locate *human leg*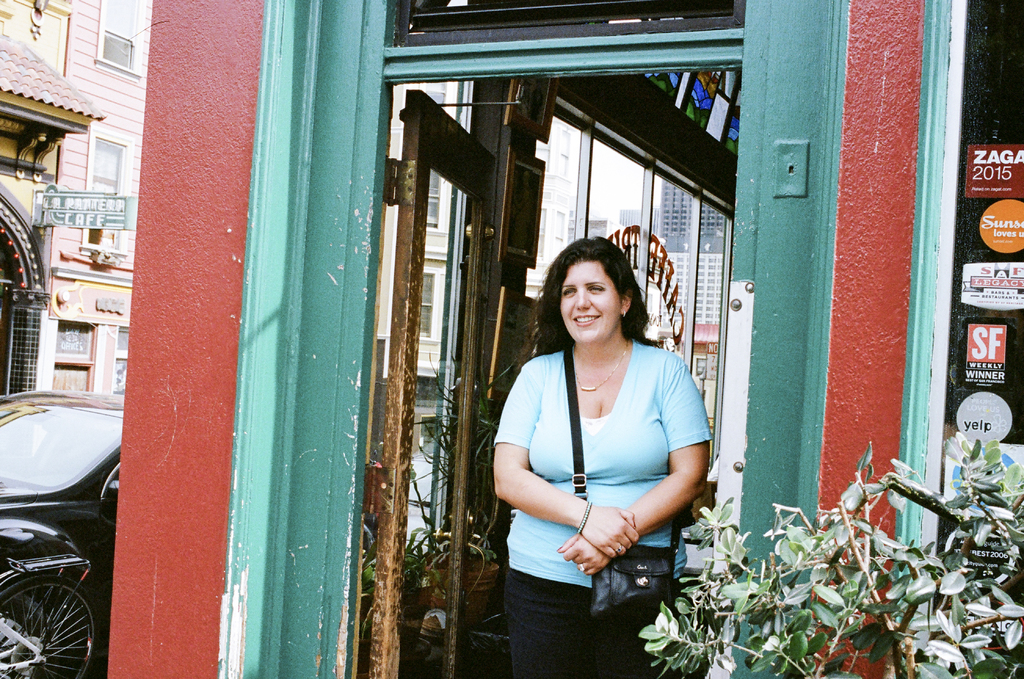
locate(586, 586, 671, 678)
